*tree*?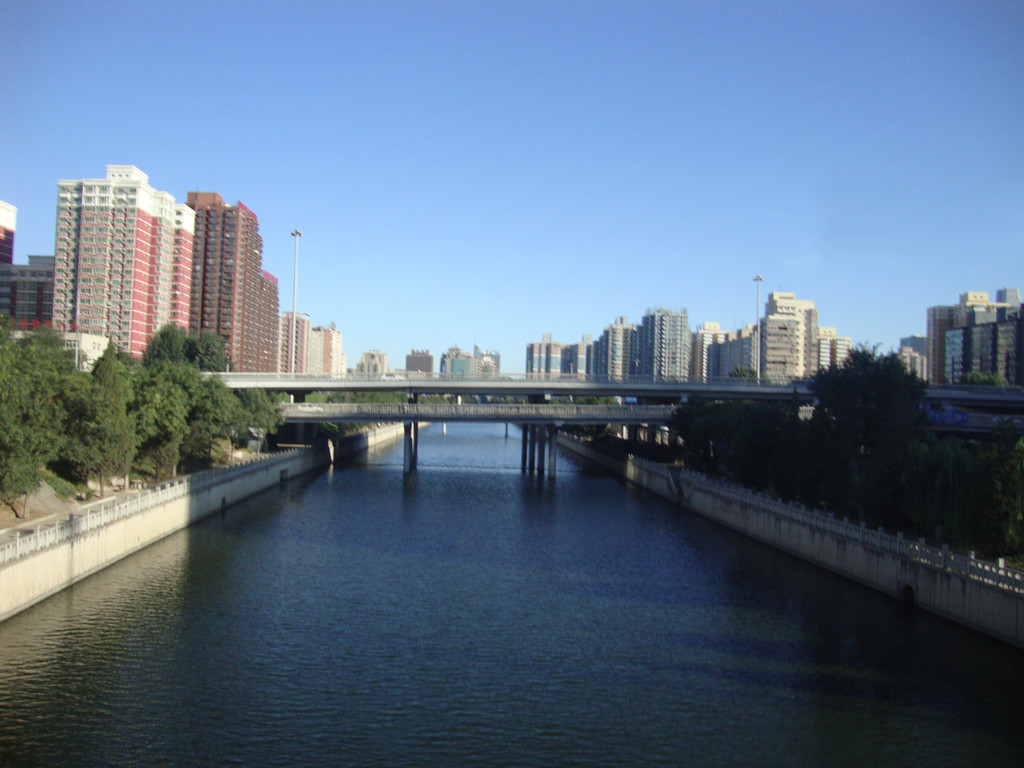
locate(0, 317, 86, 534)
